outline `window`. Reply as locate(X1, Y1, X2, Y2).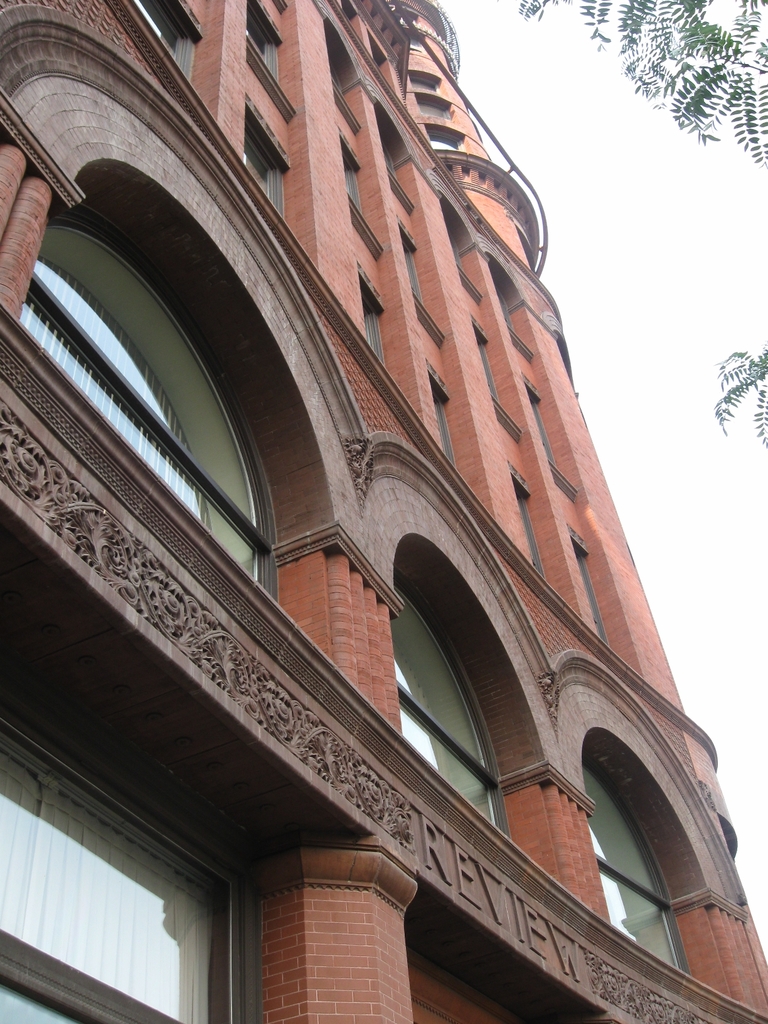
locate(243, 0, 289, 76).
